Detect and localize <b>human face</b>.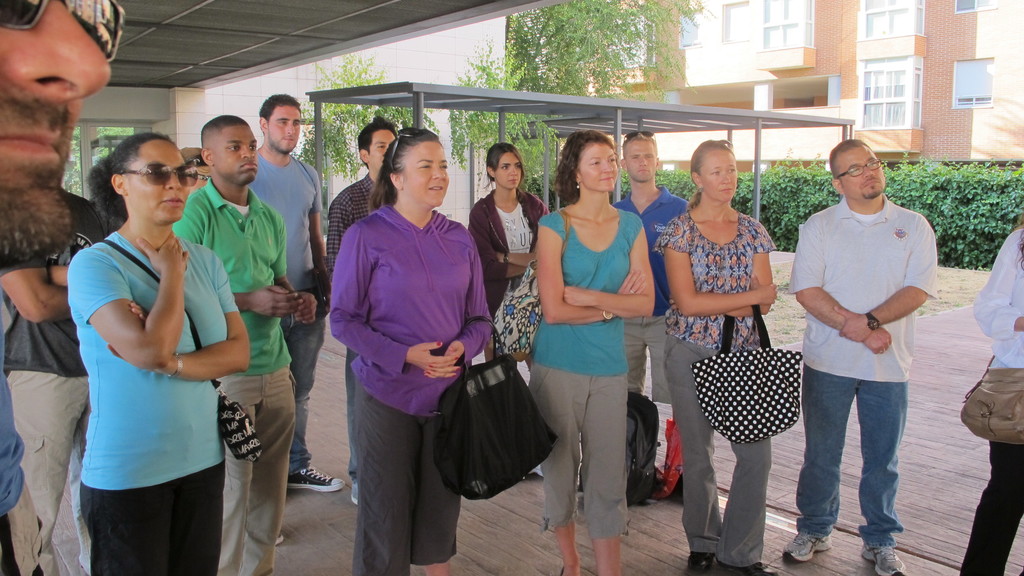
Localized at crop(127, 135, 193, 227).
